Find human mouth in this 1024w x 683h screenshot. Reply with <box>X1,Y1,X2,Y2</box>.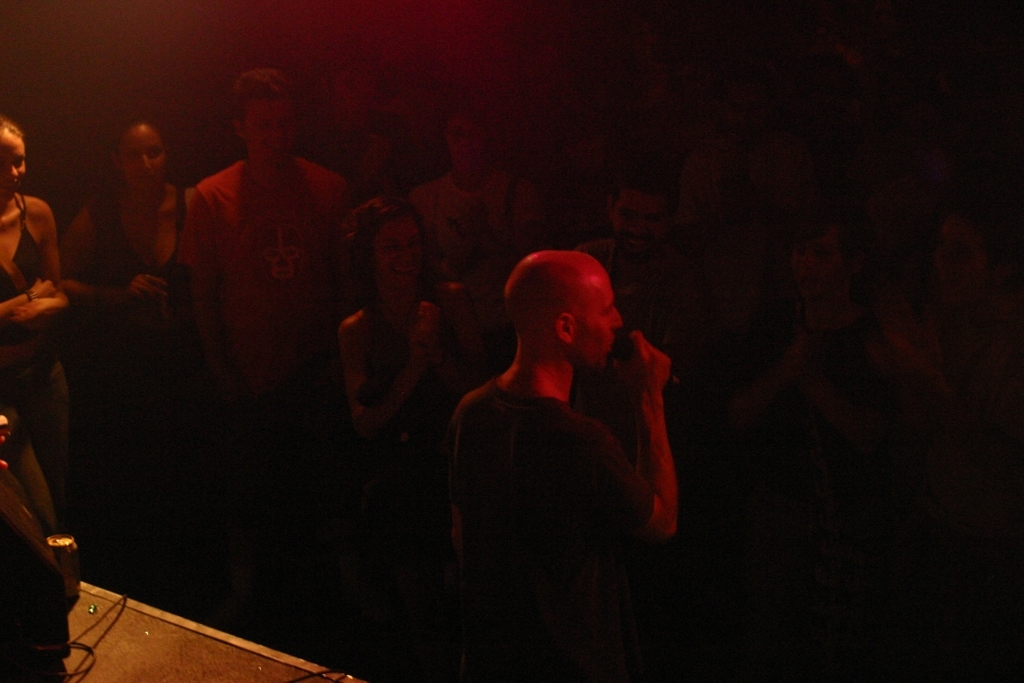
<box>603,339,616,352</box>.
